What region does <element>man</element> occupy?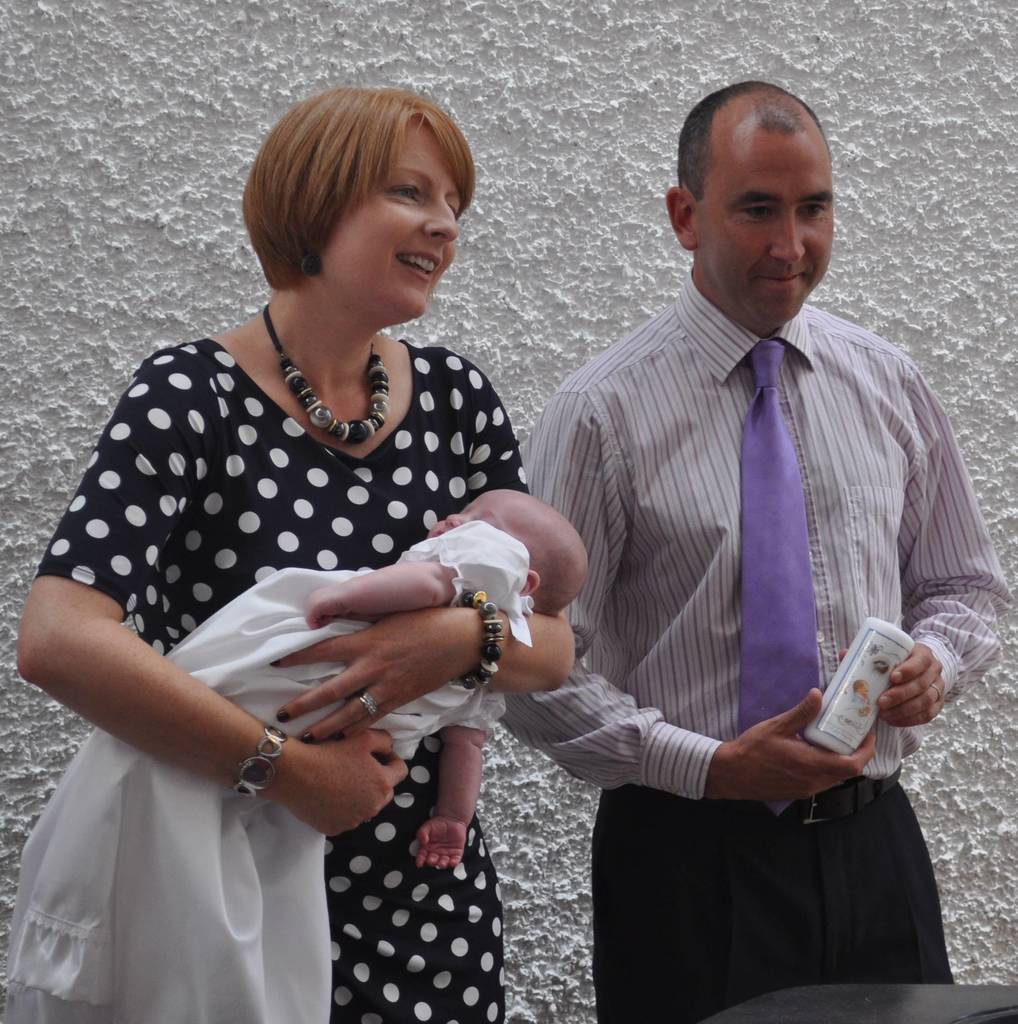
Rect(542, 48, 971, 979).
